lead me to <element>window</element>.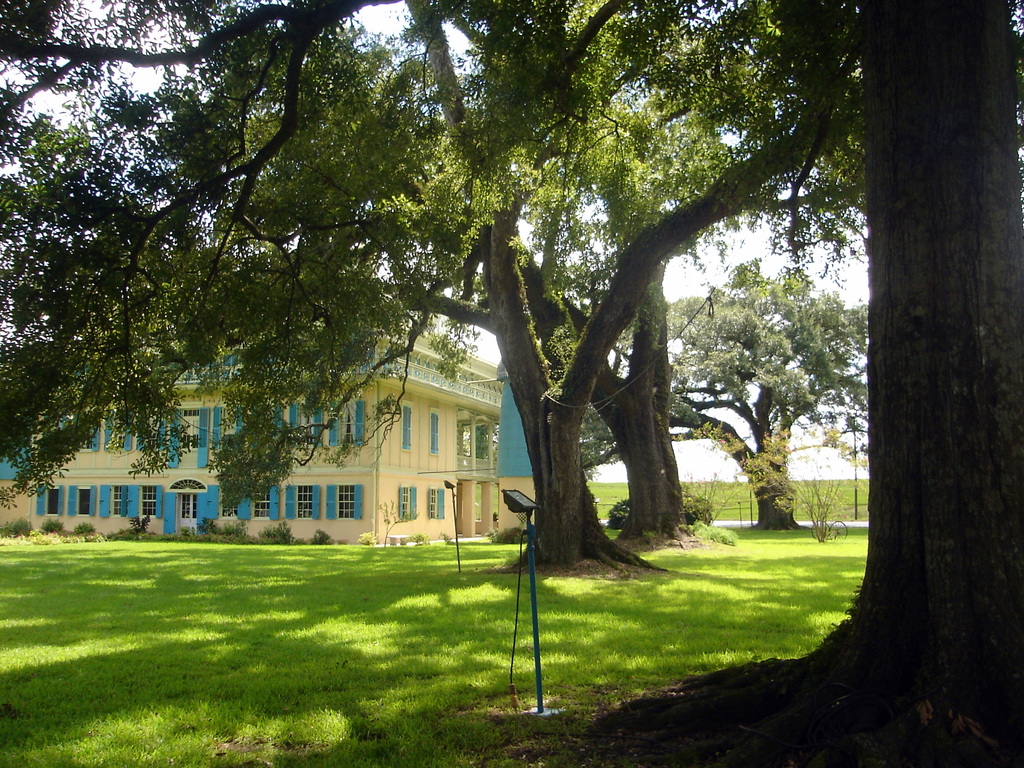
Lead to x1=425 y1=409 x2=436 y2=452.
